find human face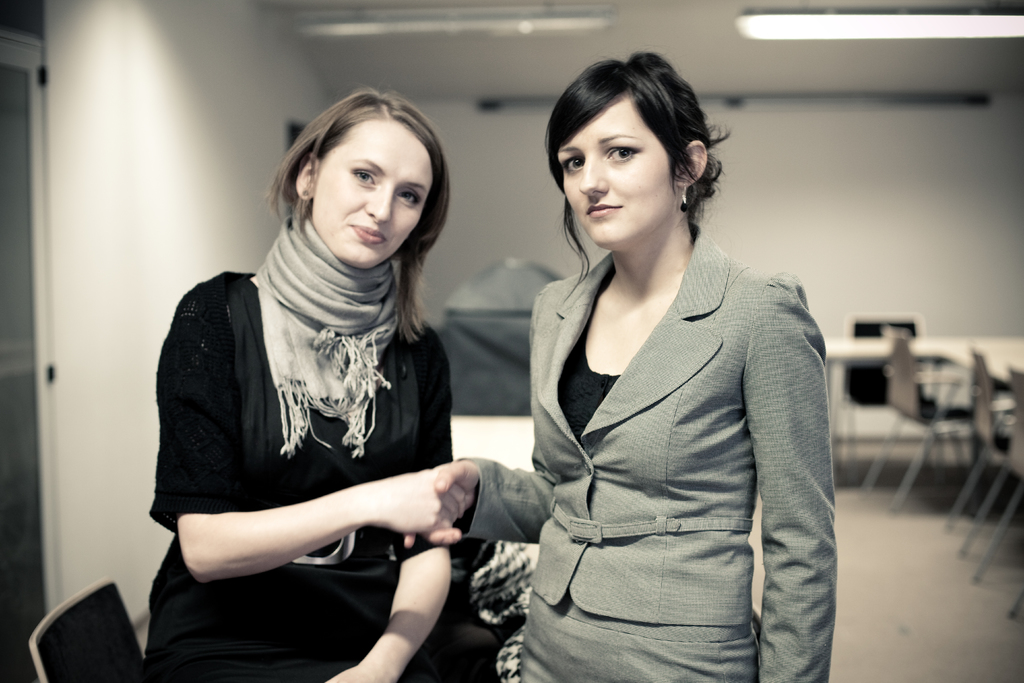
l=558, t=92, r=679, b=246
